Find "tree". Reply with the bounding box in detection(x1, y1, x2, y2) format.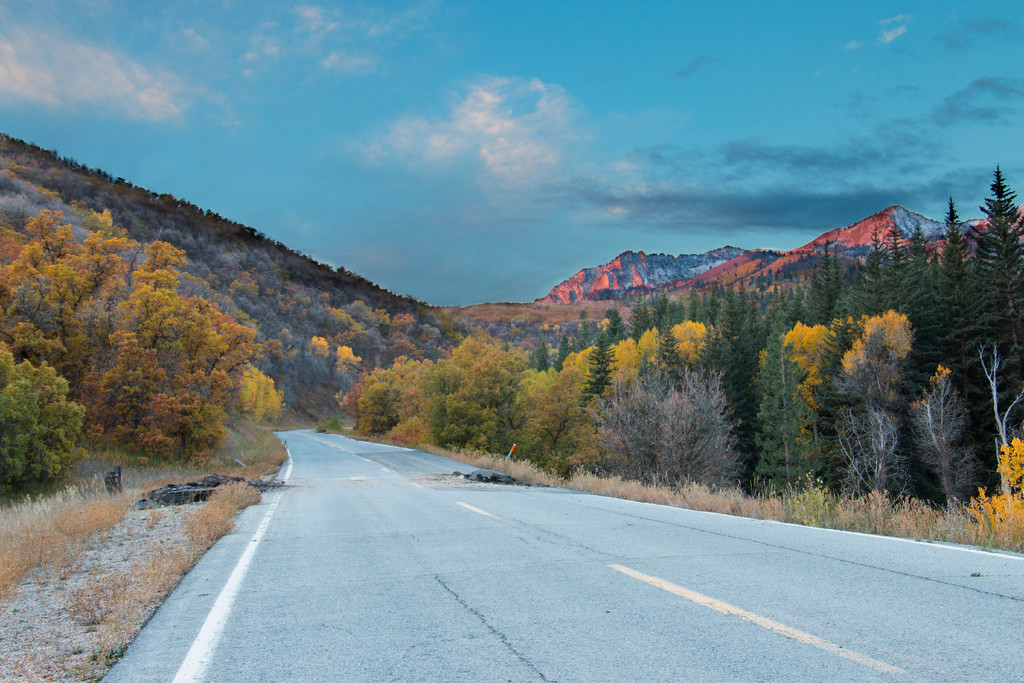
detection(931, 173, 1000, 462).
